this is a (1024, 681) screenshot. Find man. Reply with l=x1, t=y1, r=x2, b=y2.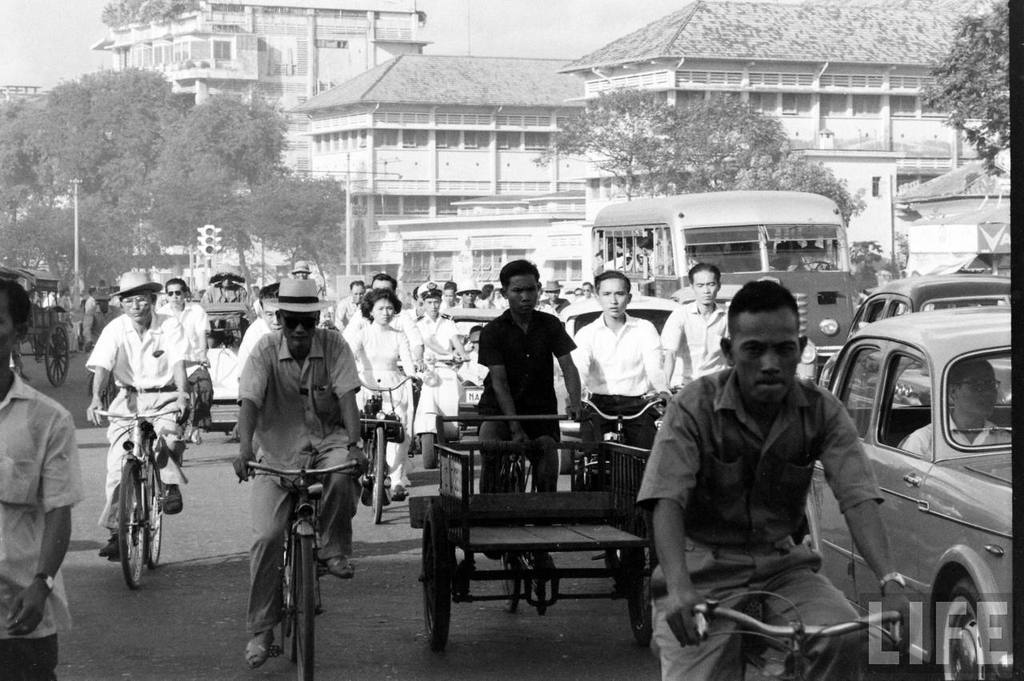
l=622, t=278, r=891, b=680.
